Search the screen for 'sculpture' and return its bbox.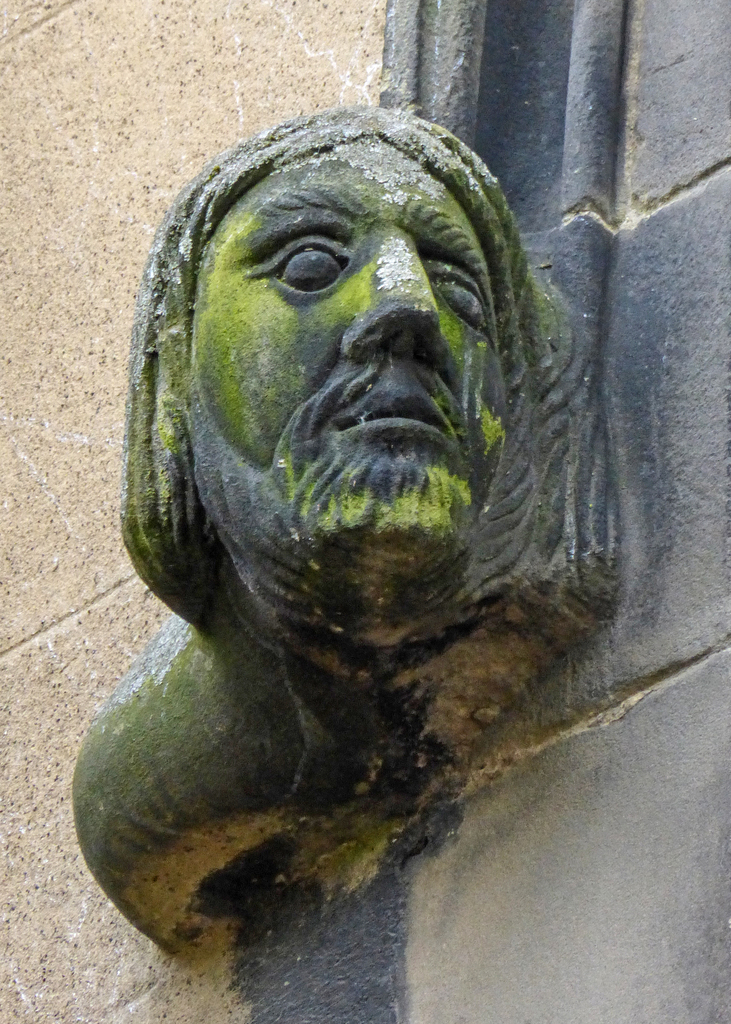
Found: 59 79 683 986.
